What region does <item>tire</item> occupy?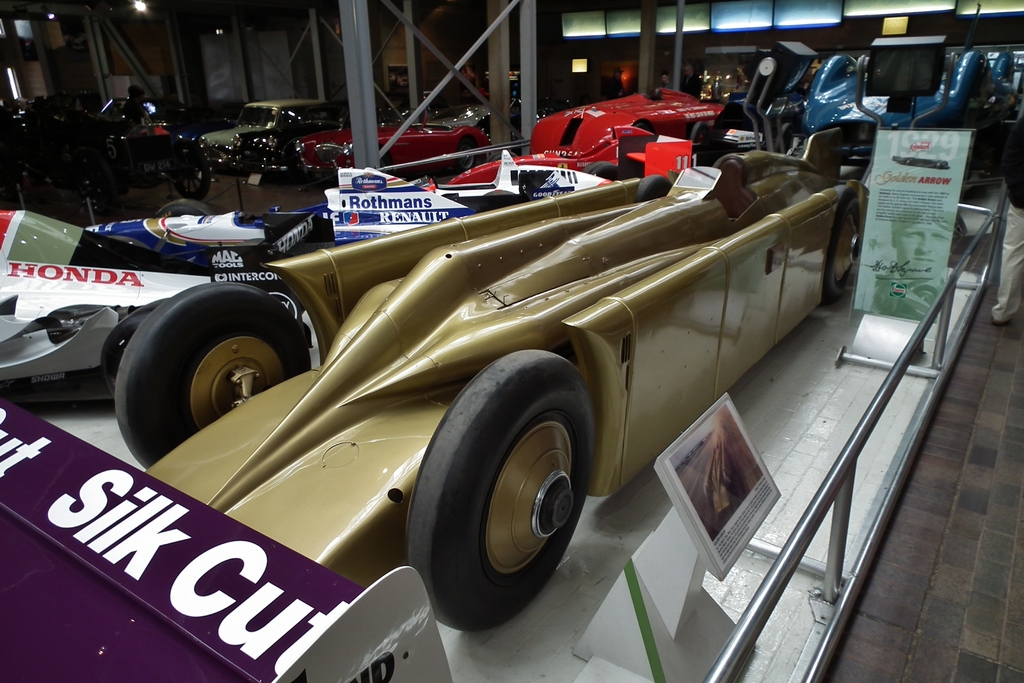
829,182,865,302.
